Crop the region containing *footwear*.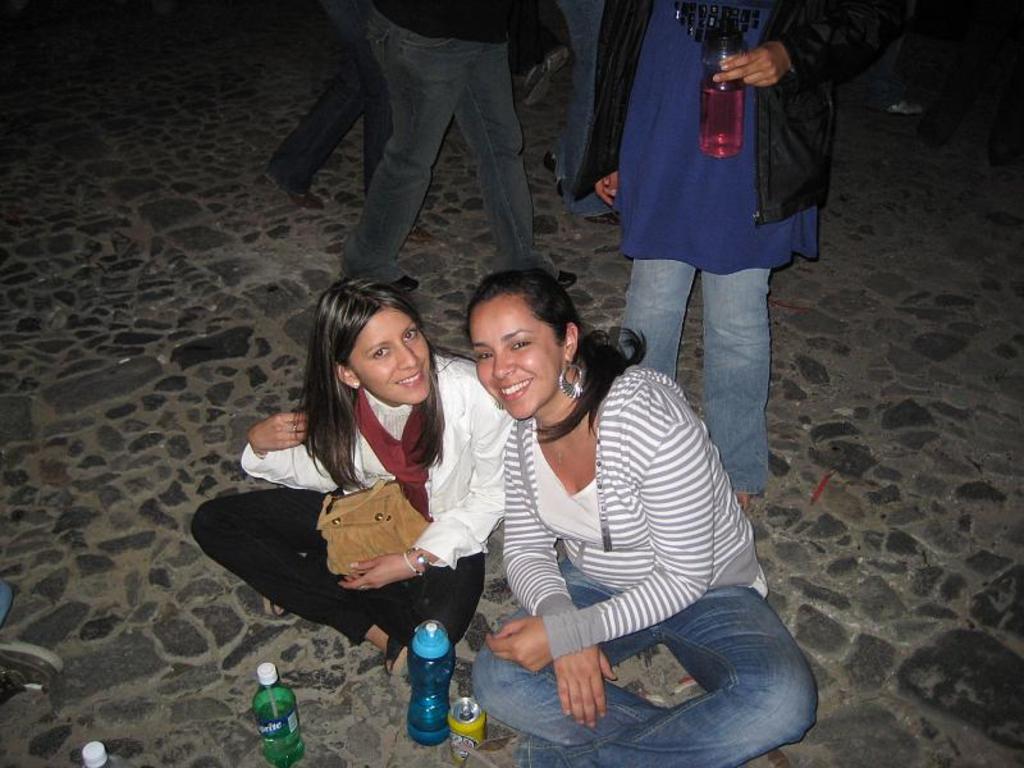
Crop region: region(410, 223, 430, 246).
